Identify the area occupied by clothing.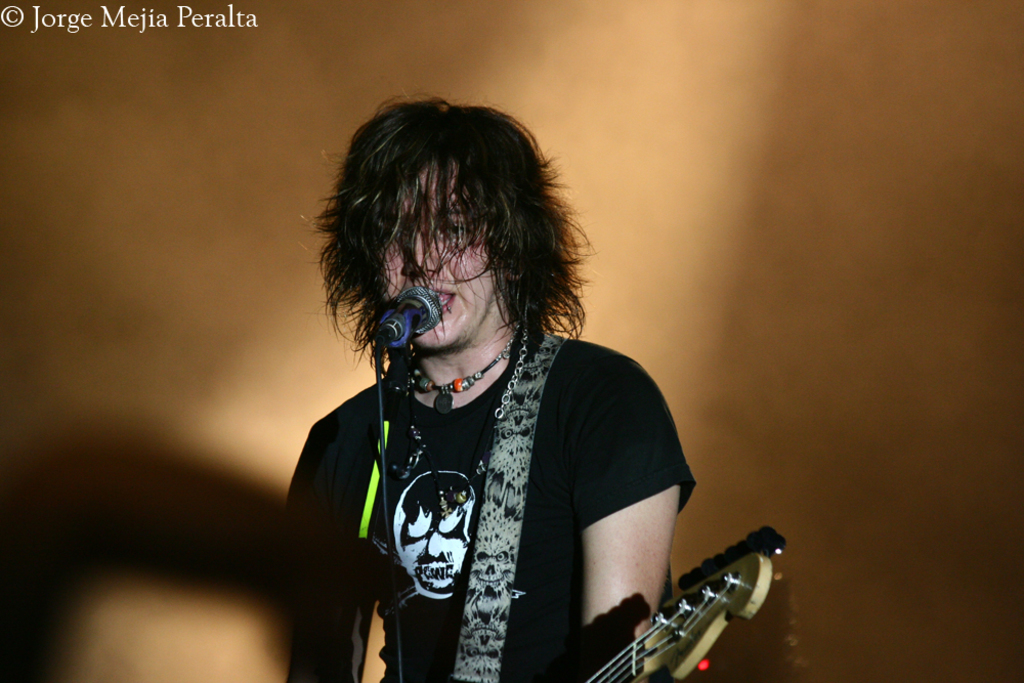
Area: pyautogui.locateOnScreen(280, 319, 695, 682).
